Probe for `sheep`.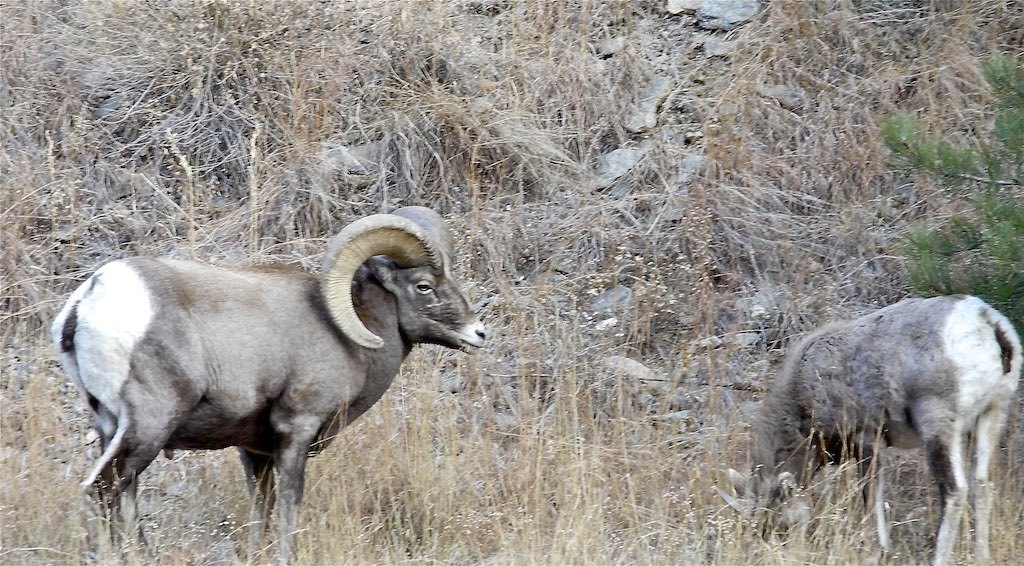
Probe result: <box>51,203,488,565</box>.
